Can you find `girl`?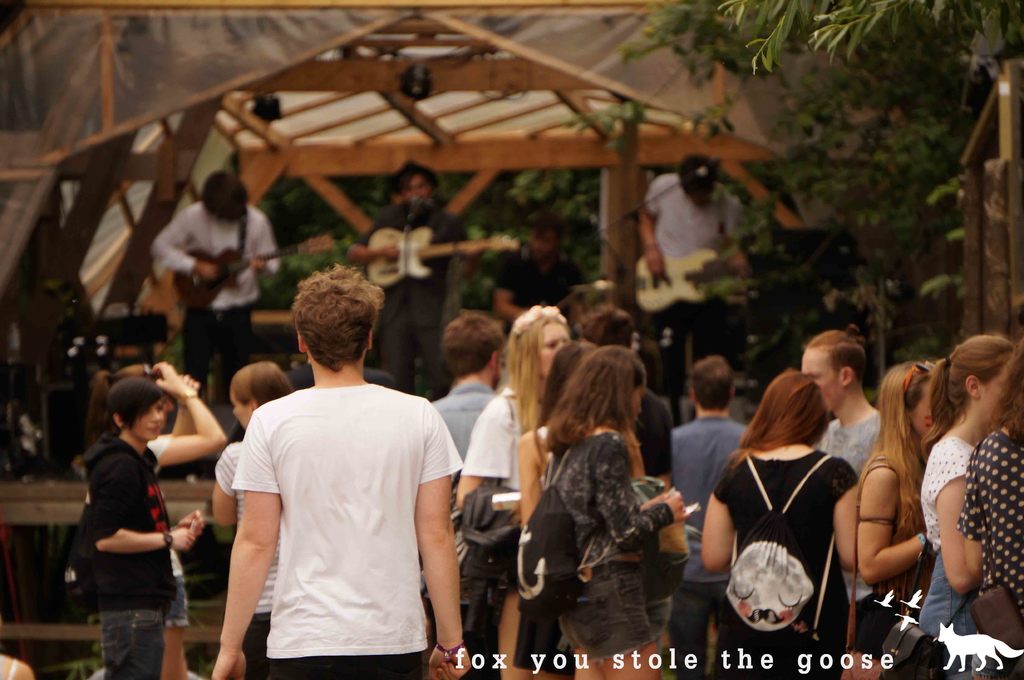
Yes, bounding box: select_region(214, 362, 298, 679).
